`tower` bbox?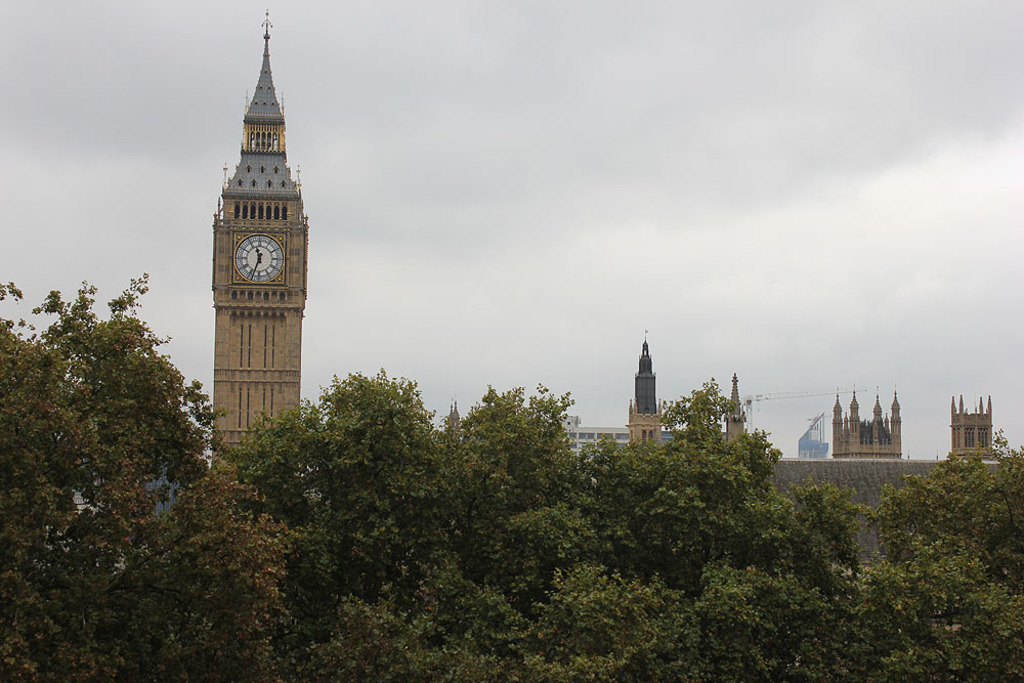
[left=945, top=378, right=999, bottom=463]
